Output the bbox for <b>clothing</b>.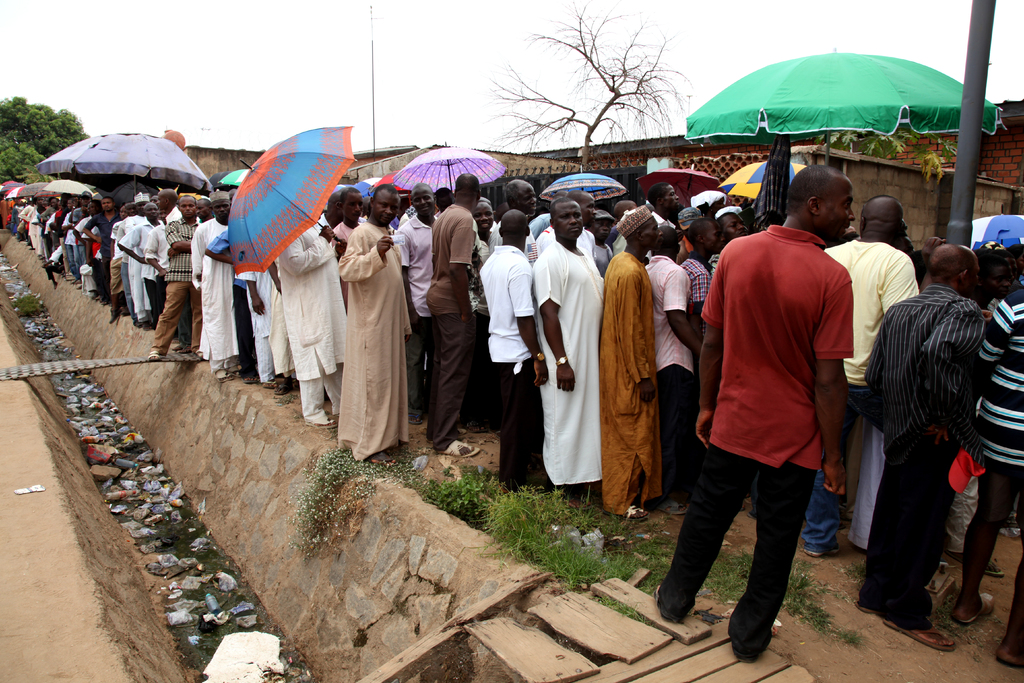
box(866, 283, 986, 625).
